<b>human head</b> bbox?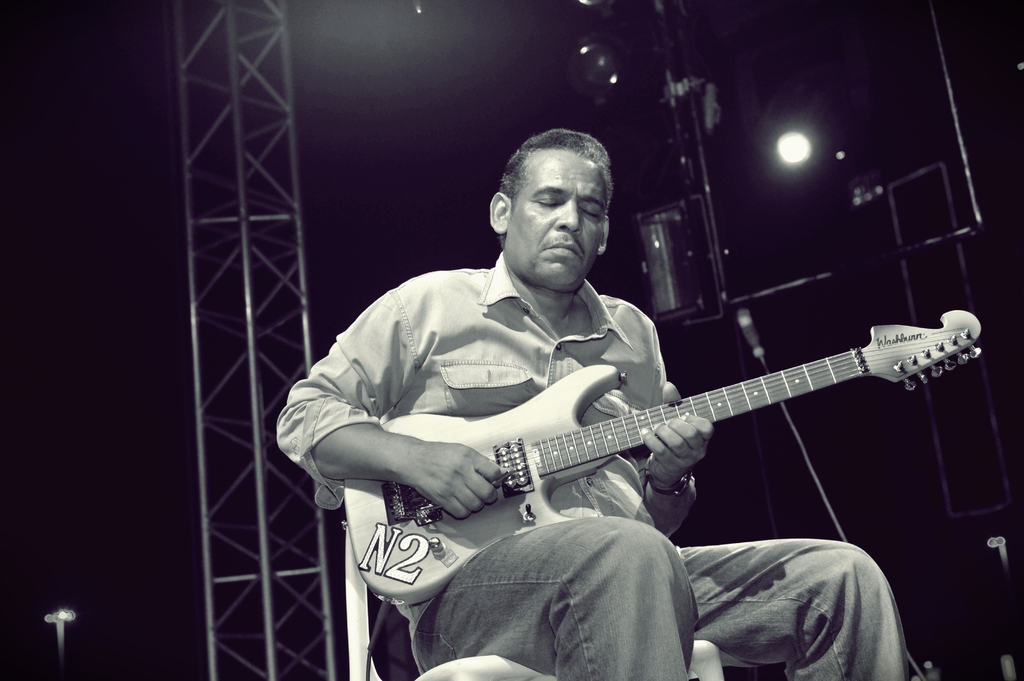
locate(483, 121, 624, 283)
